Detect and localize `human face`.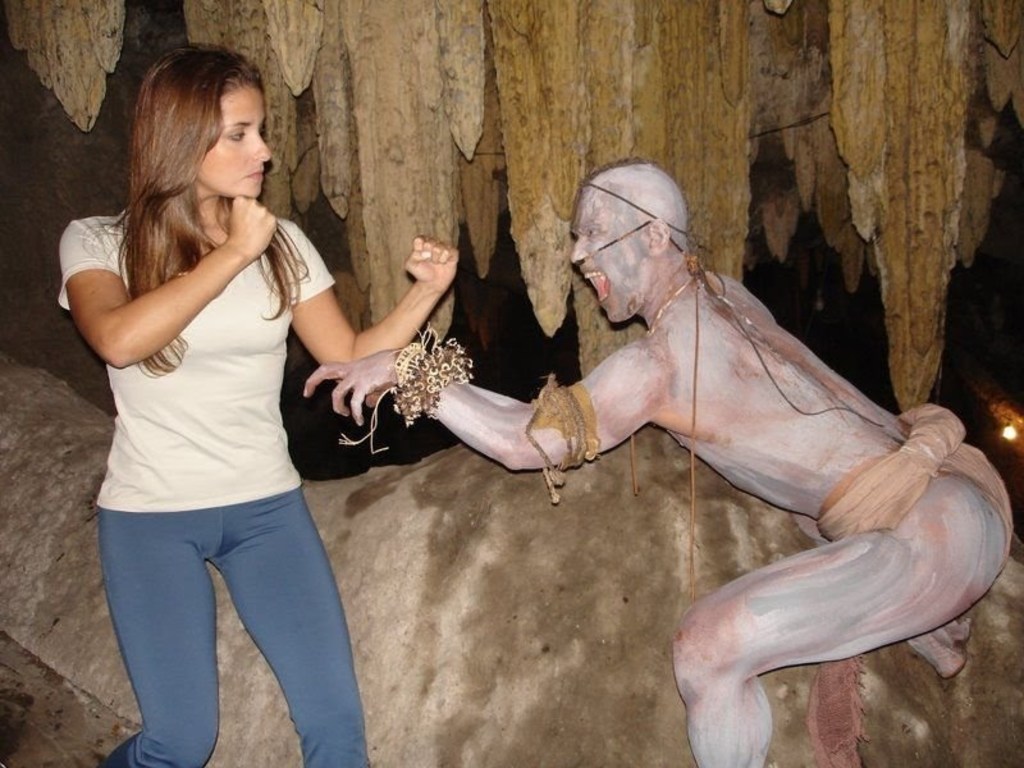
Localized at bbox(198, 82, 273, 198).
